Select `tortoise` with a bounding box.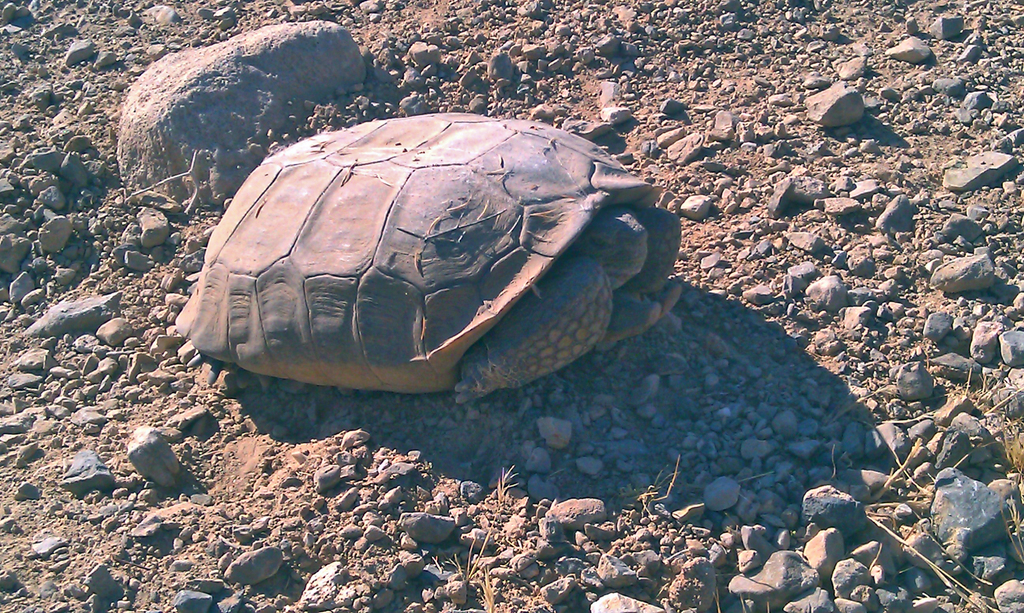
<region>171, 118, 678, 401</region>.
